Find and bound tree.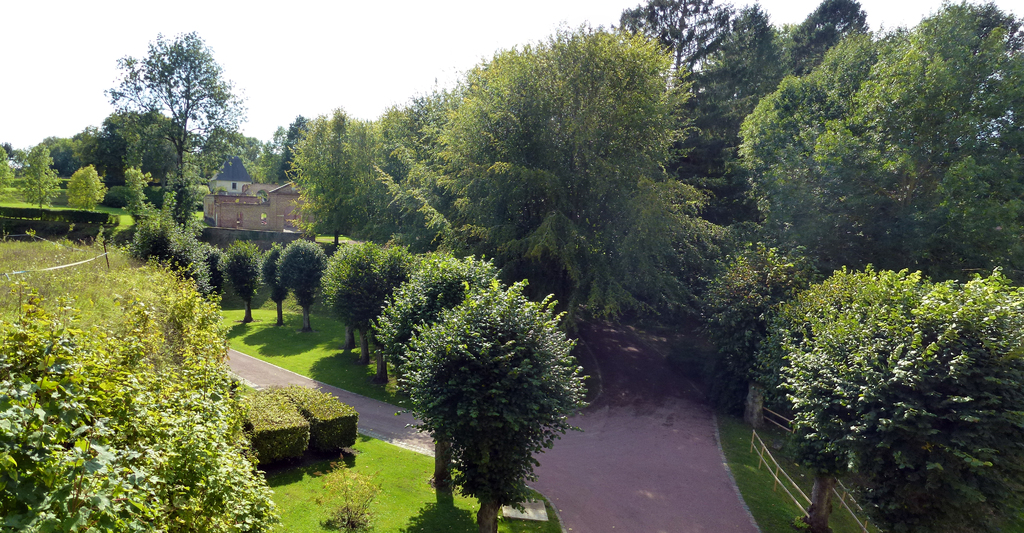
Bound: (276,110,308,182).
